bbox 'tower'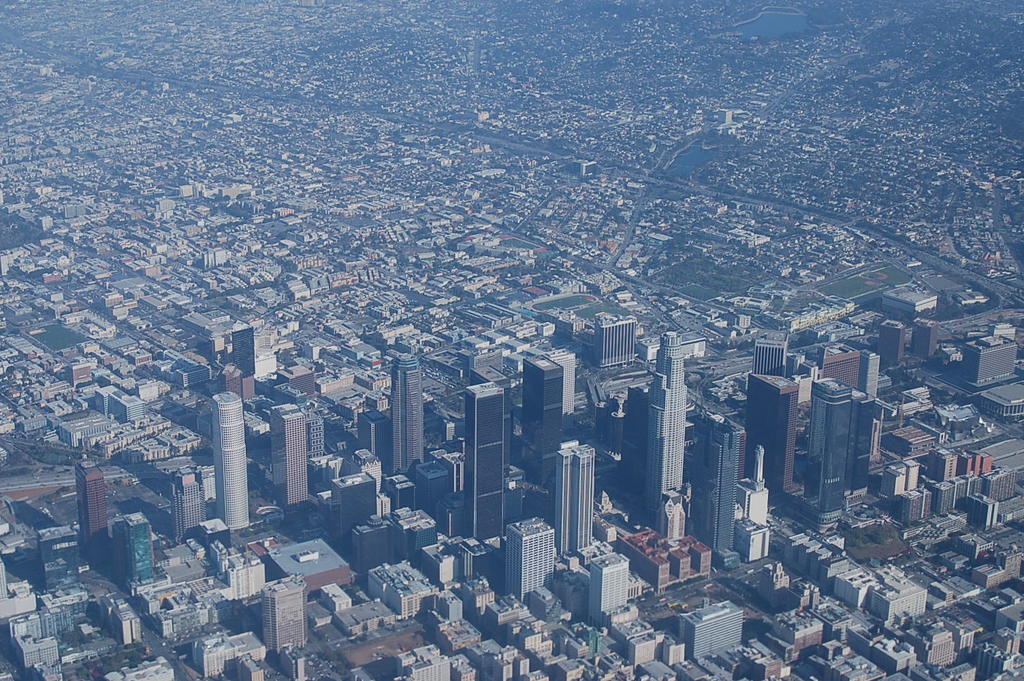
<bbox>212, 390, 252, 531</bbox>
